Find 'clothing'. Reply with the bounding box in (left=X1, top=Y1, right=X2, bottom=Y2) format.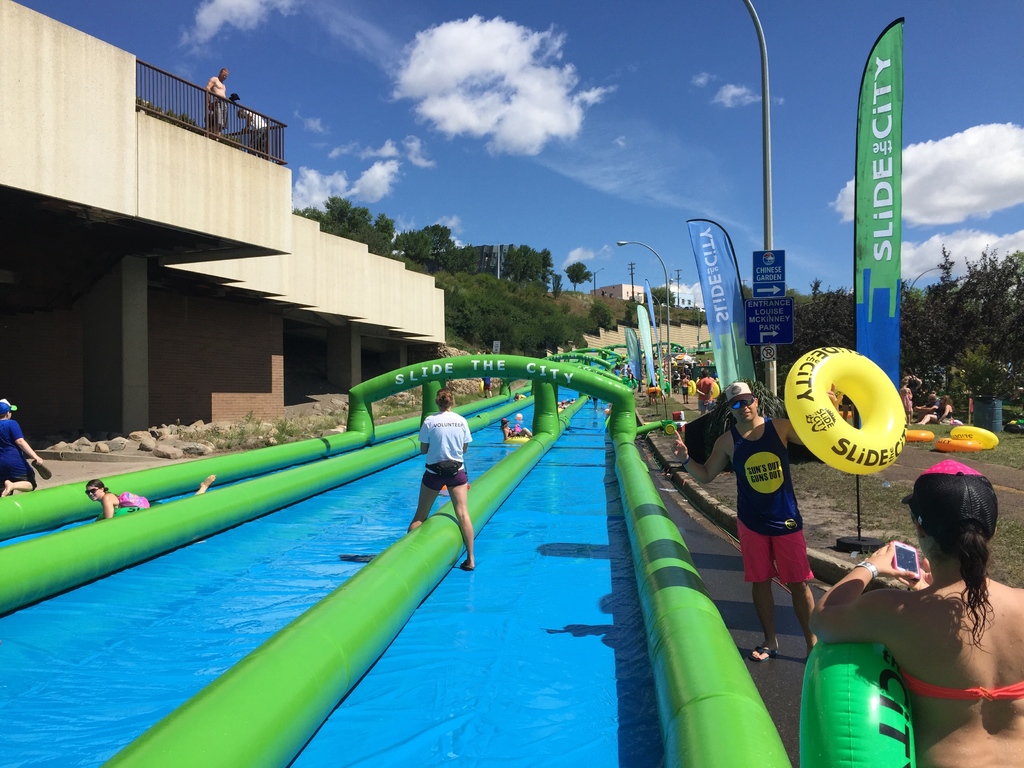
(left=0, top=418, right=39, bottom=493).
